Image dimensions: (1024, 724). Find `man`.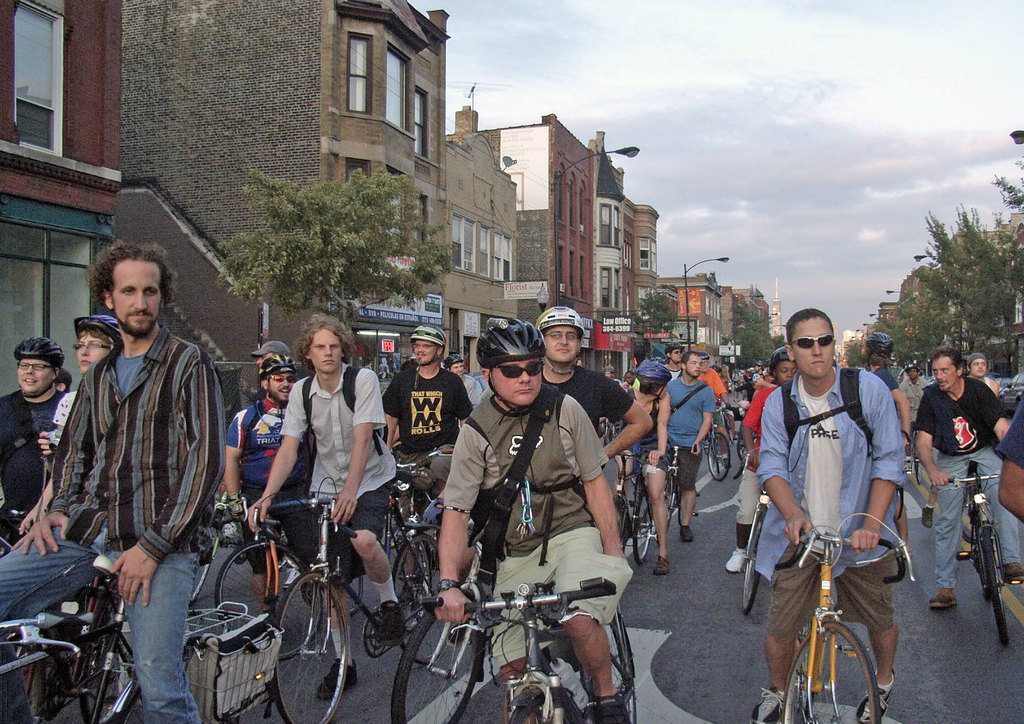
pyautogui.locateOnScreen(965, 351, 1004, 398).
